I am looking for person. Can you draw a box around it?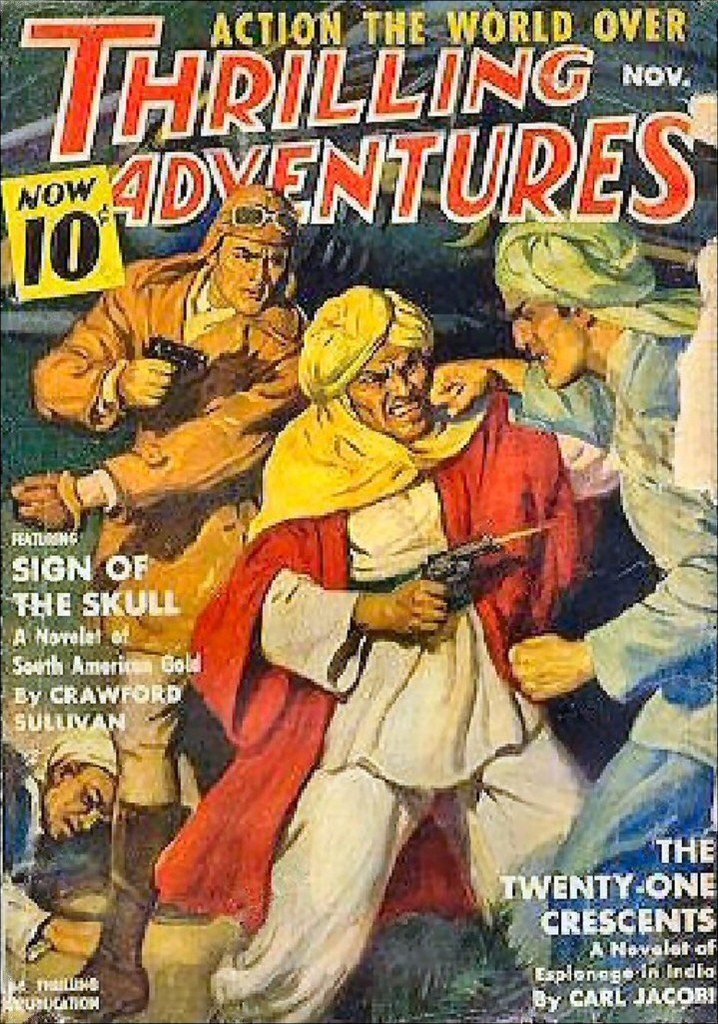
Sure, the bounding box is Rect(156, 286, 617, 1023).
